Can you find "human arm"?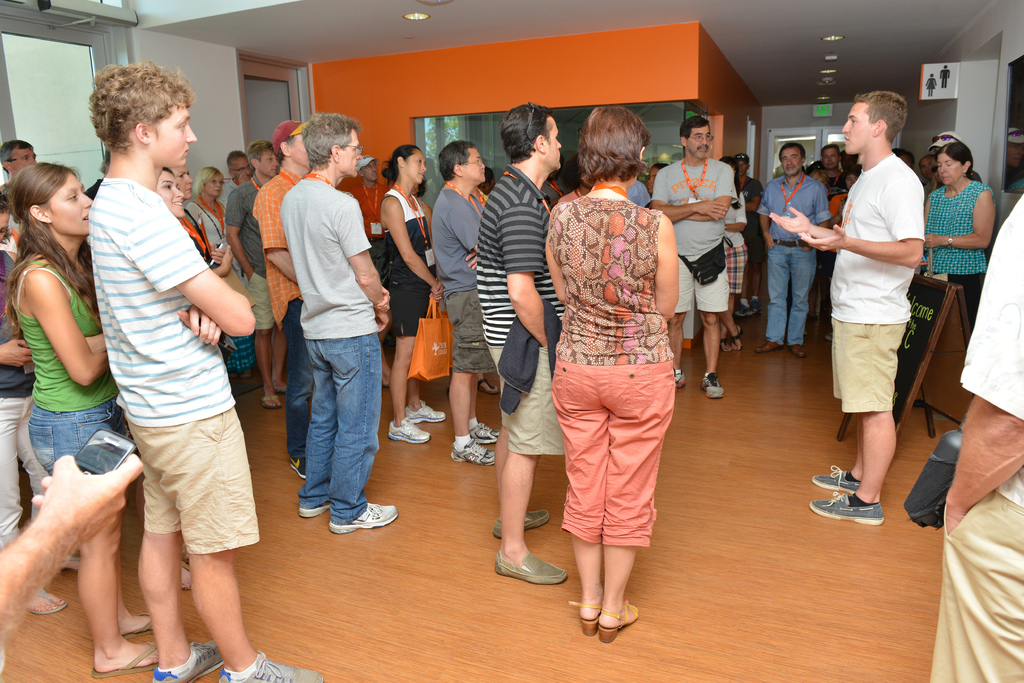
Yes, bounding box: <bbox>0, 339, 44, 373</bbox>.
